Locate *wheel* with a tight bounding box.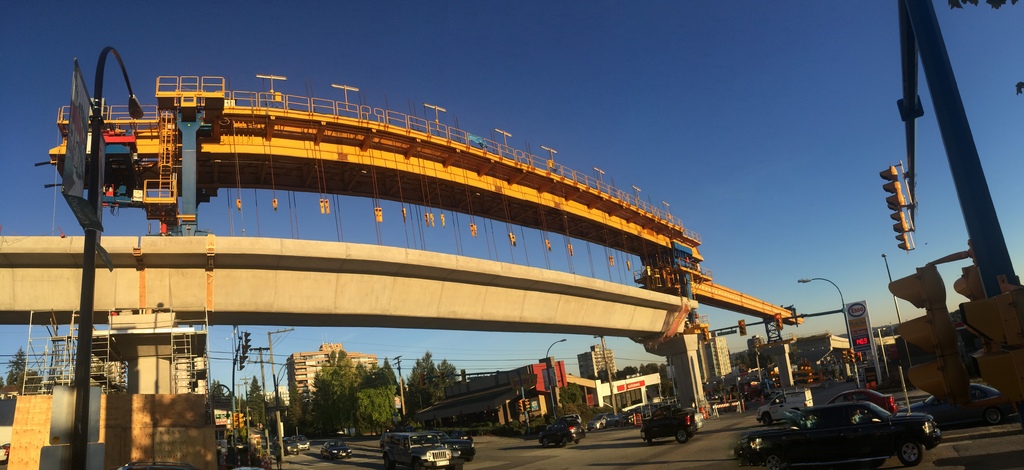
987/407/1002/425.
